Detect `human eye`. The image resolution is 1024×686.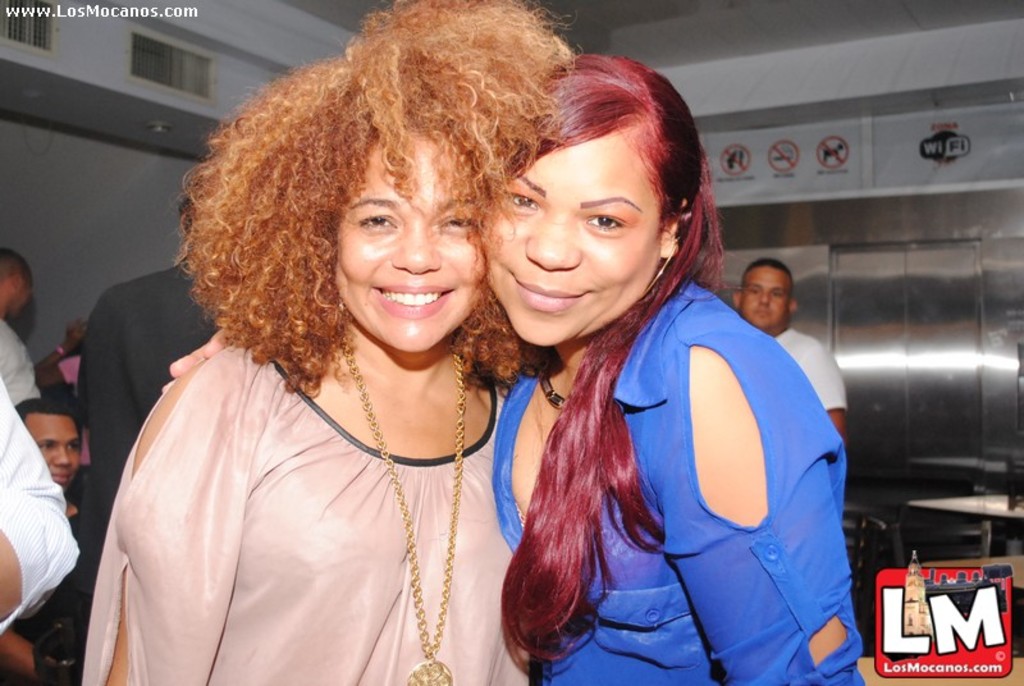
bbox=[503, 189, 543, 214].
